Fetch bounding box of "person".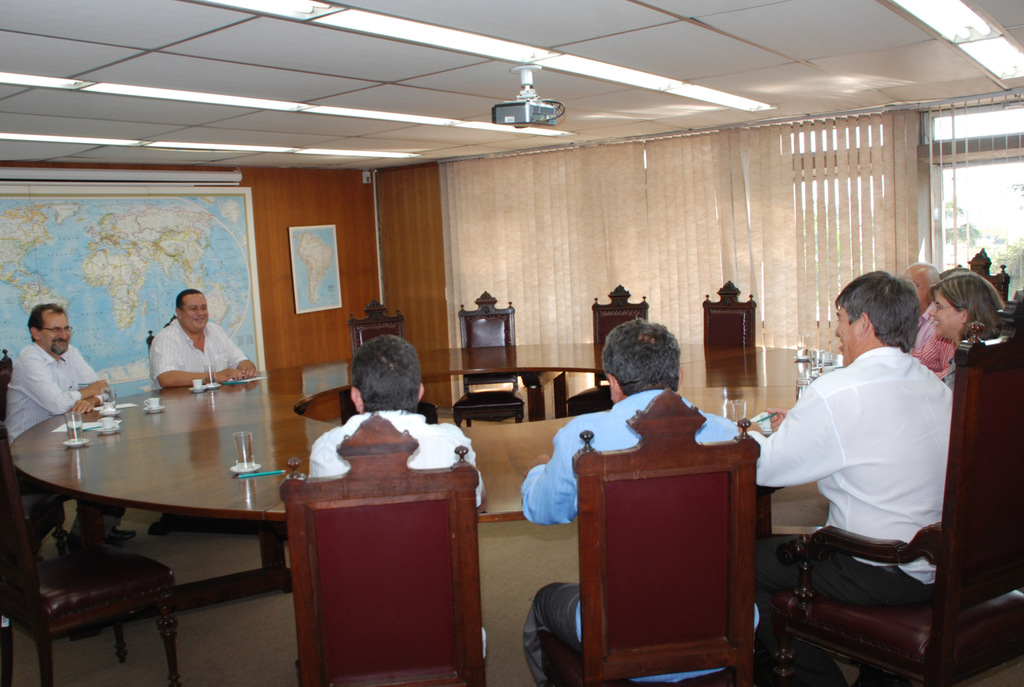
Bbox: {"left": 308, "top": 329, "right": 485, "bottom": 512}.
